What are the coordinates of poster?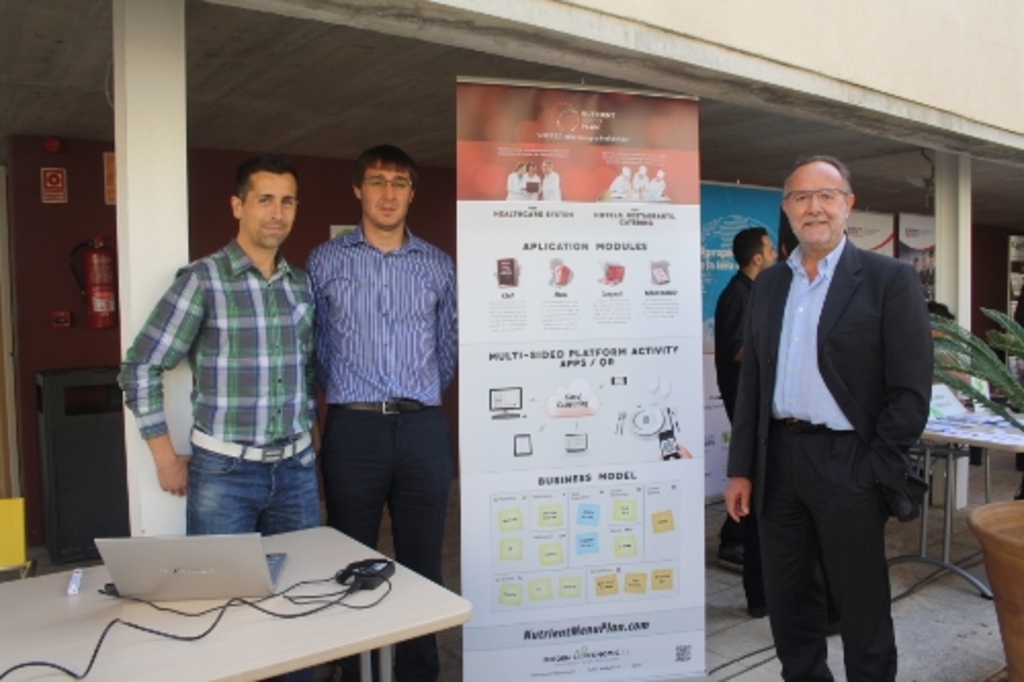
BBox(897, 211, 932, 303).
